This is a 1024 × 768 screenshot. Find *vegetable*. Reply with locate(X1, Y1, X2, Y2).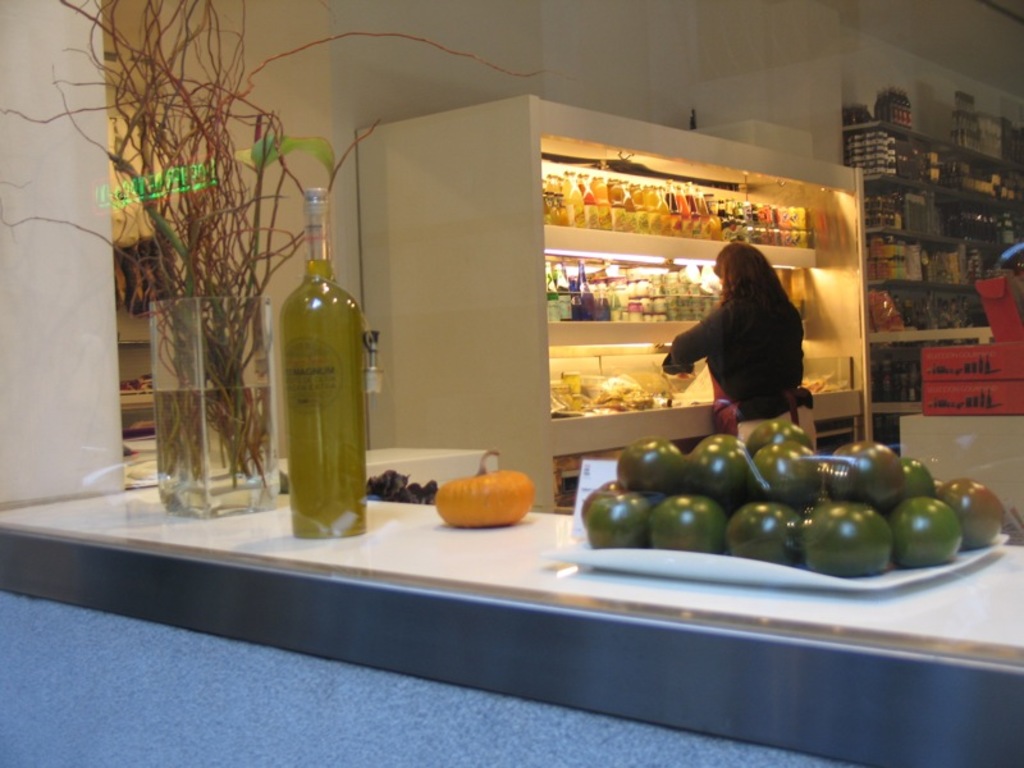
locate(892, 493, 975, 582).
